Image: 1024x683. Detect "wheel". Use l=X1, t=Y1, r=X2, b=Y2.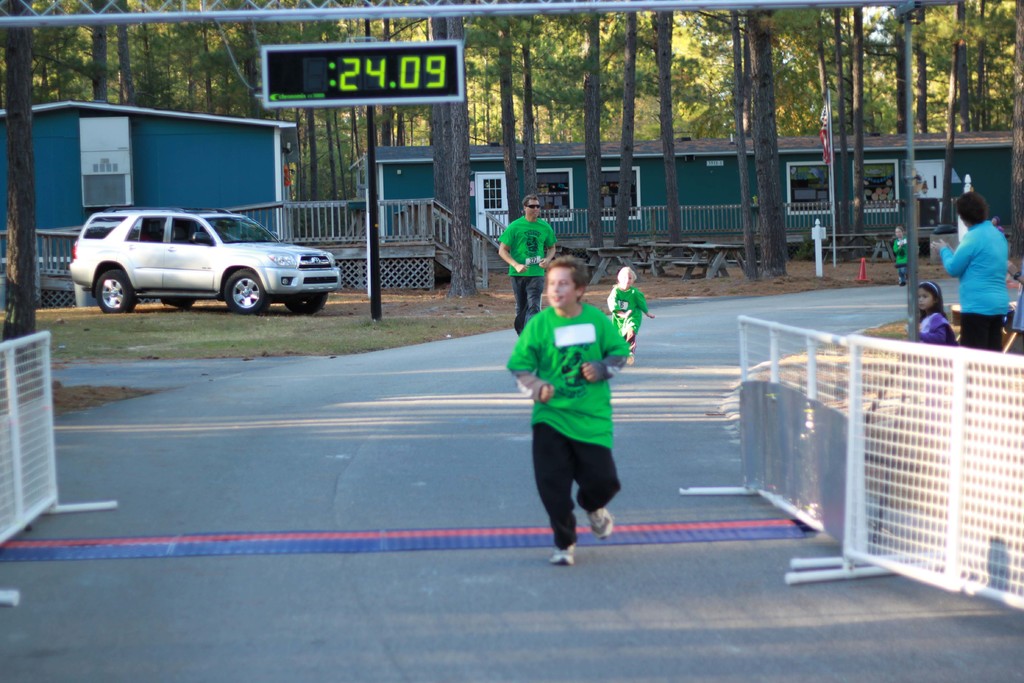
l=98, t=264, r=140, b=311.
